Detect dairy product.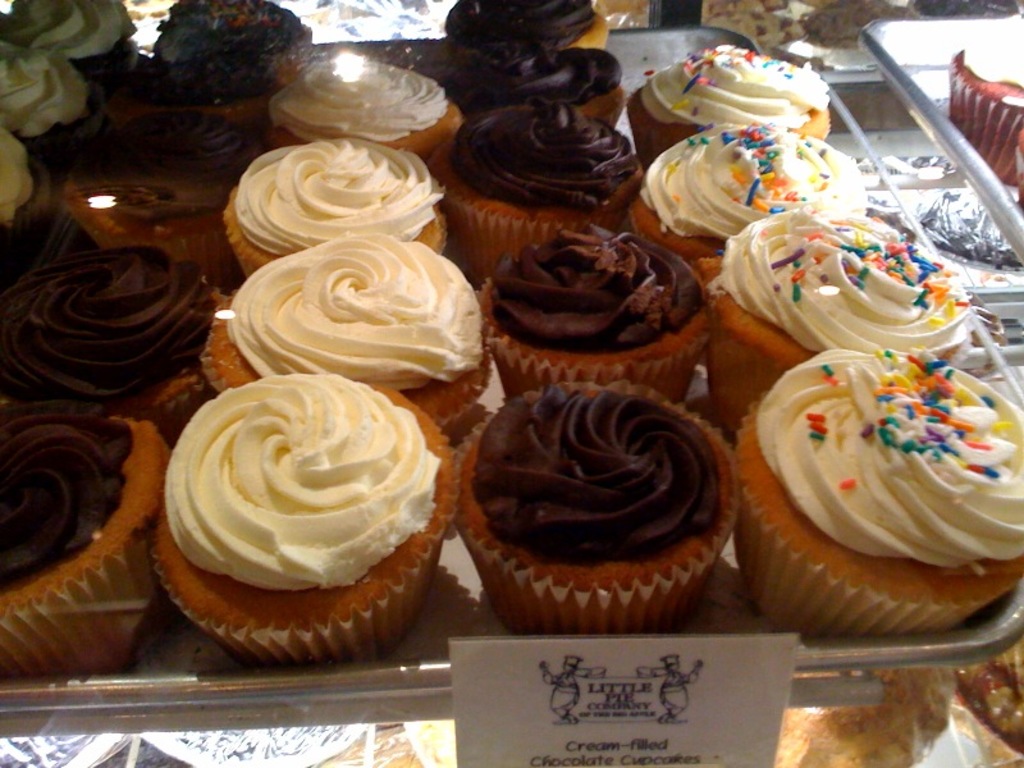
Detected at <box>0,125,49,246</box>.
